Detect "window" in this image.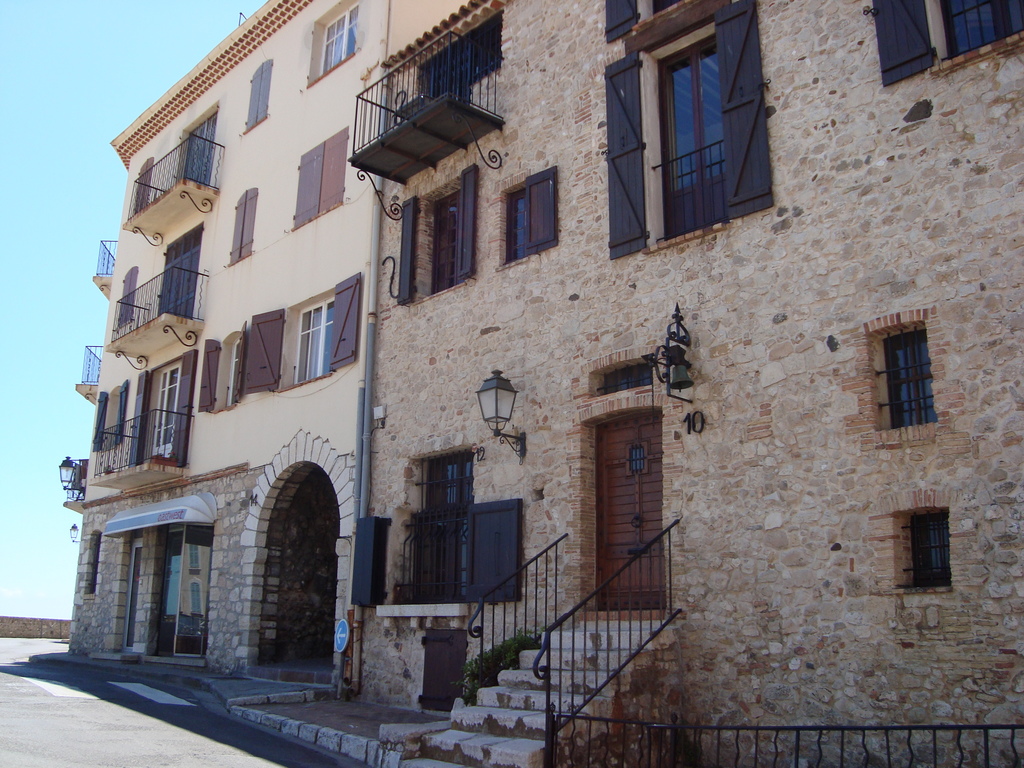
Detection: bbox=(195, 328, 244, 415).
